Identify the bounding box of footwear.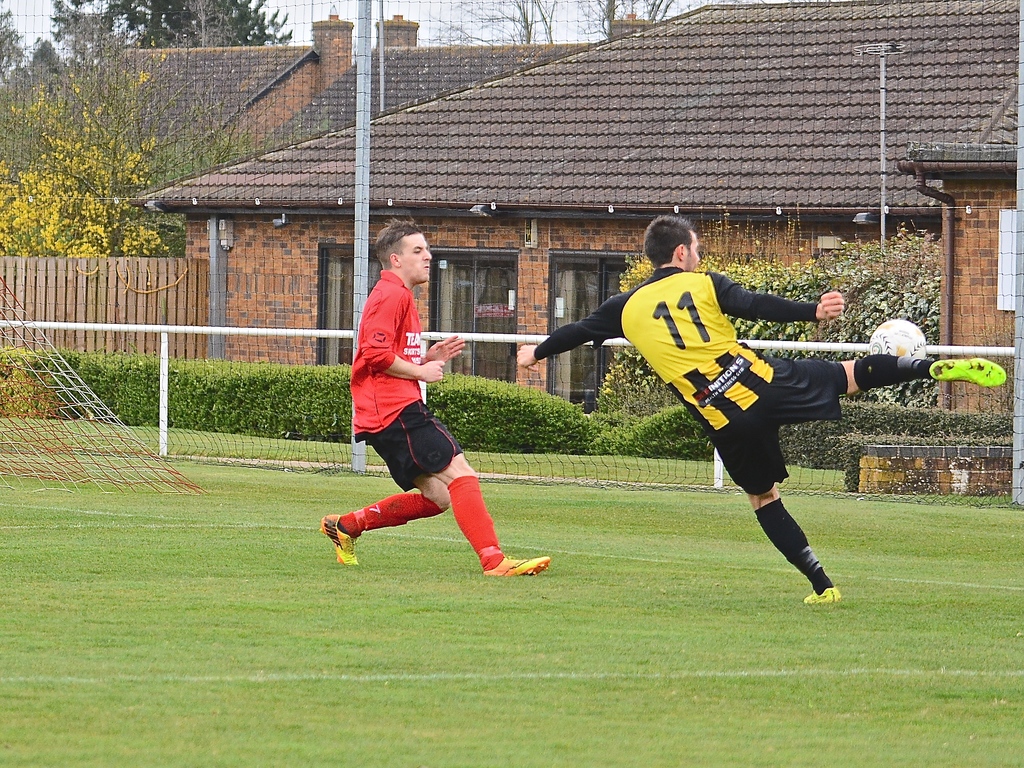
locate(926, 355, 1005, 392).
